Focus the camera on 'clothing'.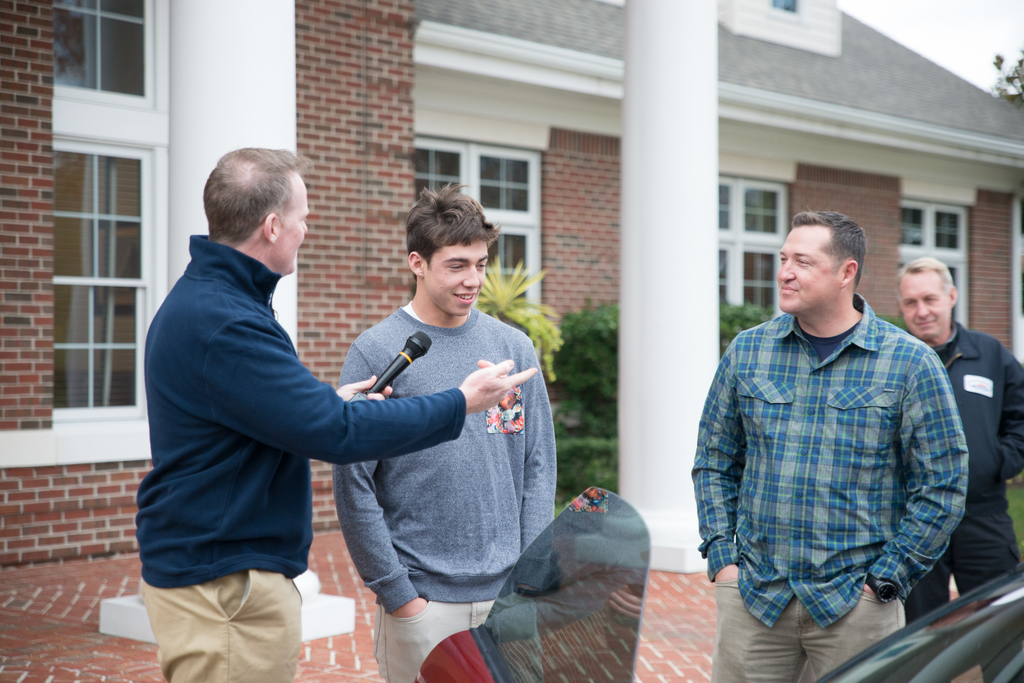
Focus region: {"x1": 684, "y1": 292, "x2": 974, "y2": 682}.
